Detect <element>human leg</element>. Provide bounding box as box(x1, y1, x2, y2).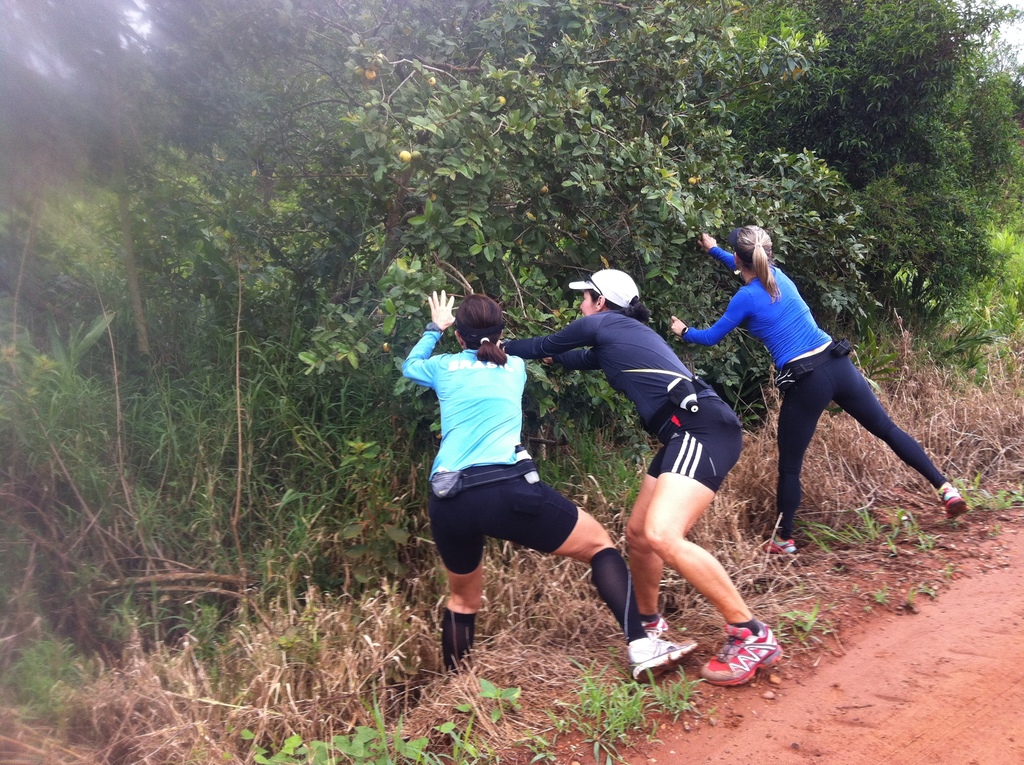
box(751, 346, 833, 561).
